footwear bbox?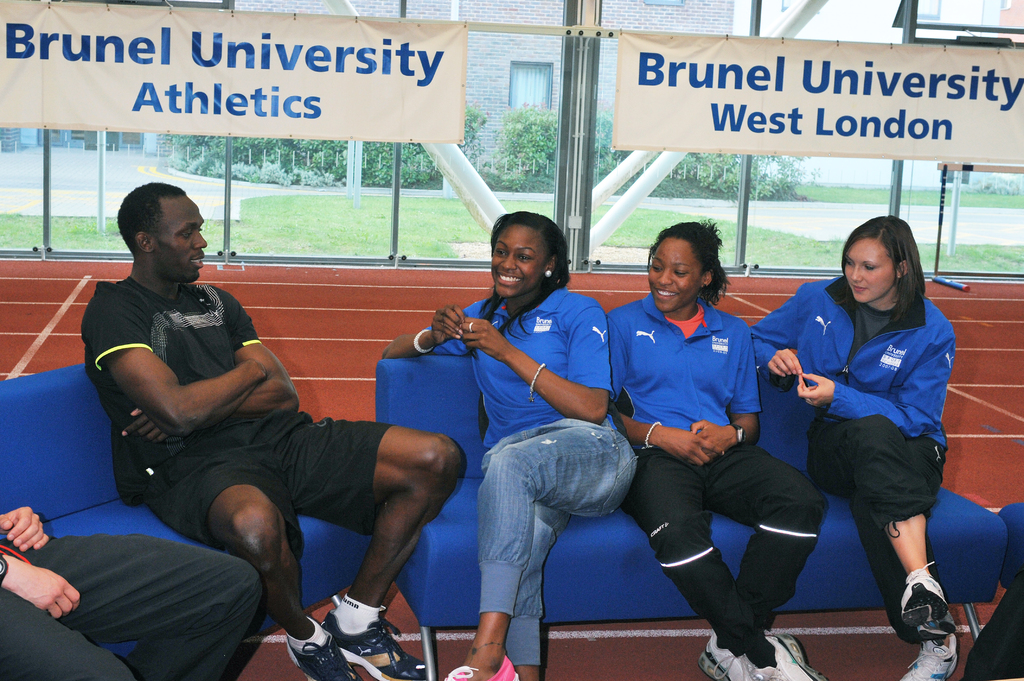
696:631:780:680
